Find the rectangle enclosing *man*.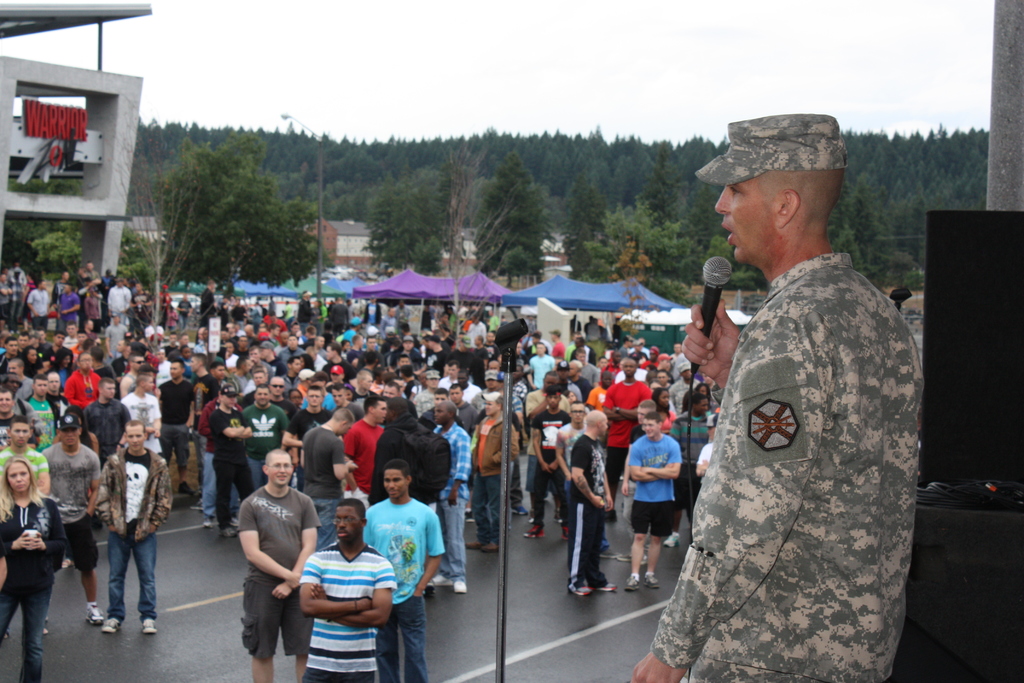
[602, 360, 648, 481].
